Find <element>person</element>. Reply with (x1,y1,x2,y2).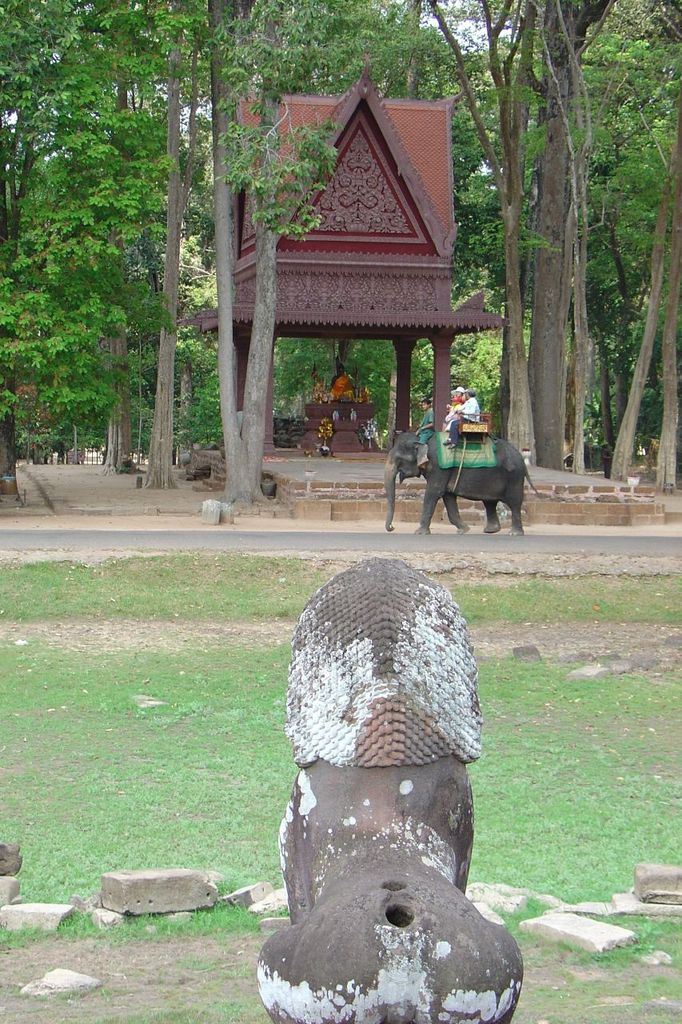
(327,363,355,402).
